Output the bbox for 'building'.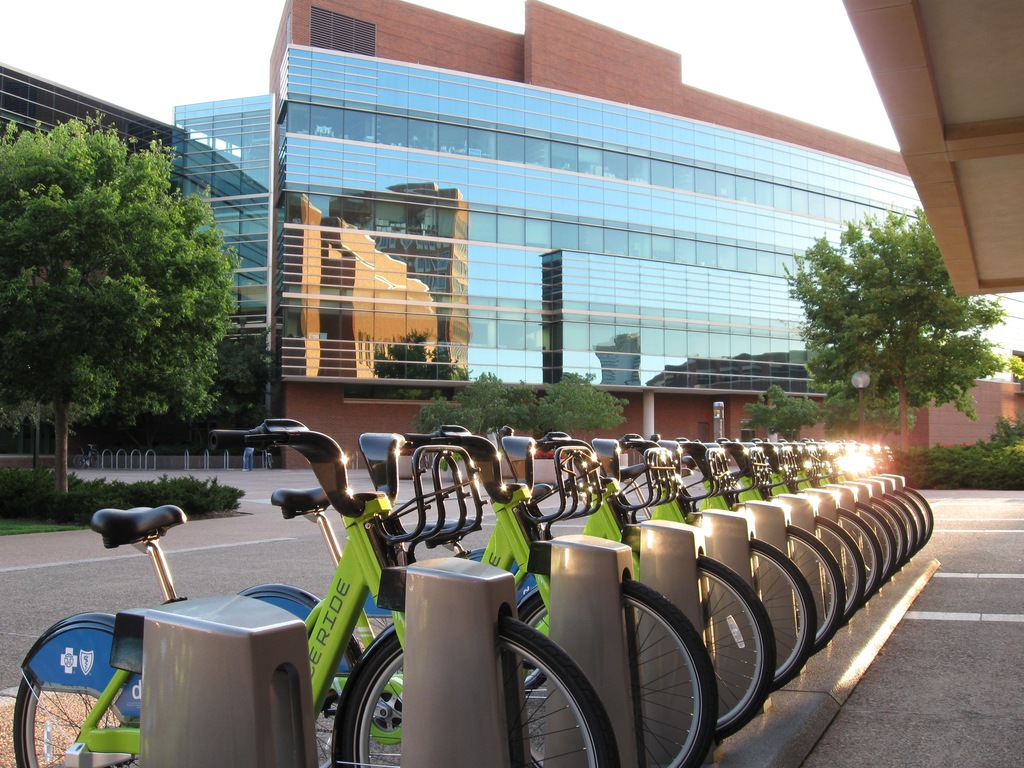
<region>163, 0, 1023, 467</region>.
